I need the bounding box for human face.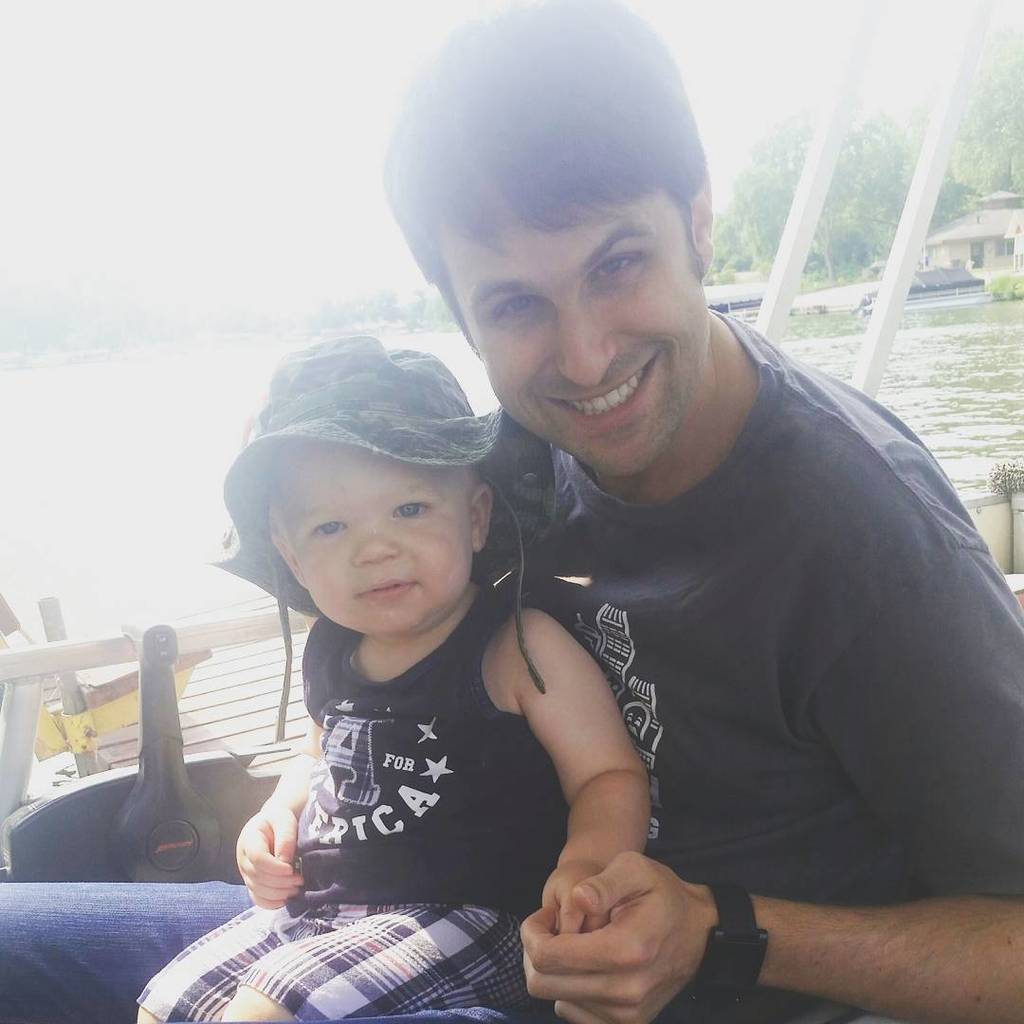
Here it is: 430 214 691 478.
